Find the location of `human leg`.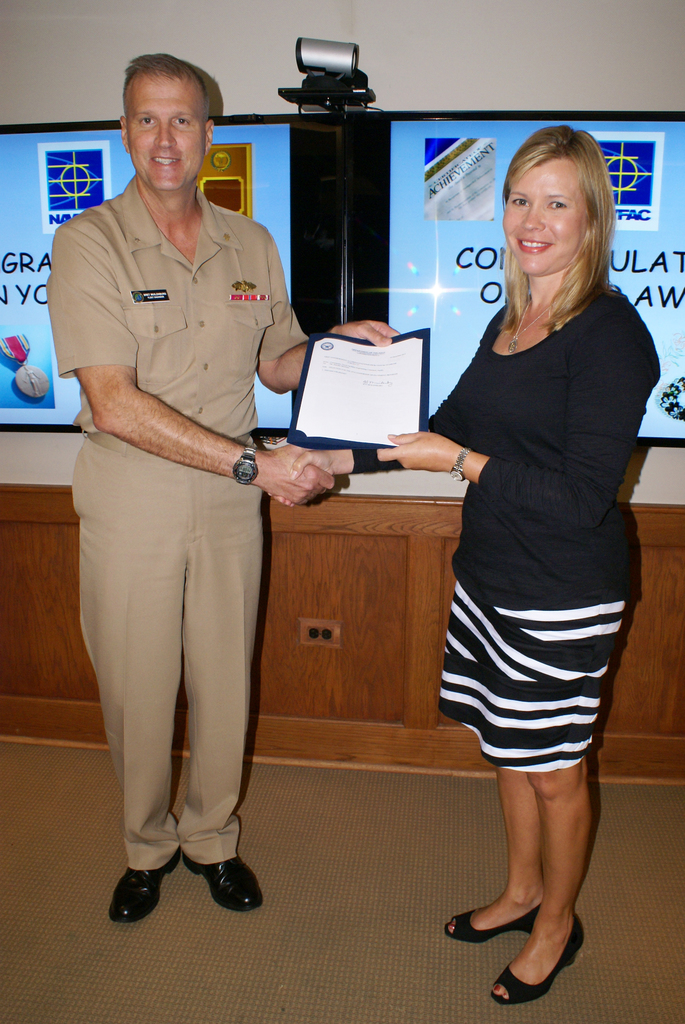
Location: l=441, t=762, r=582, b=1002.
